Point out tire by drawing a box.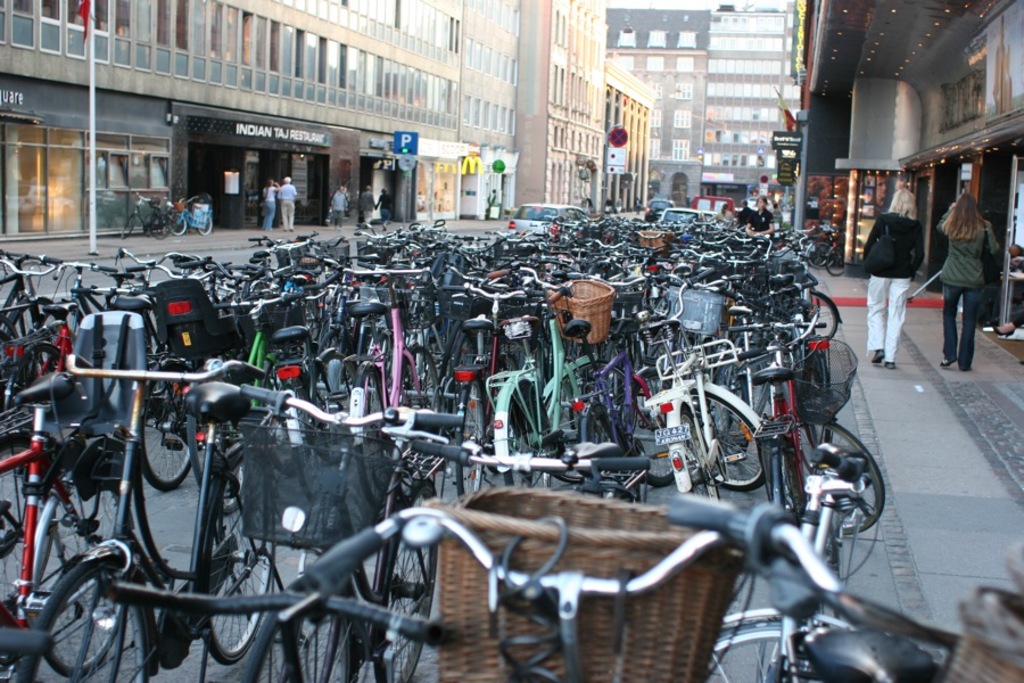
bbox=[17, 556, 149, 682].
